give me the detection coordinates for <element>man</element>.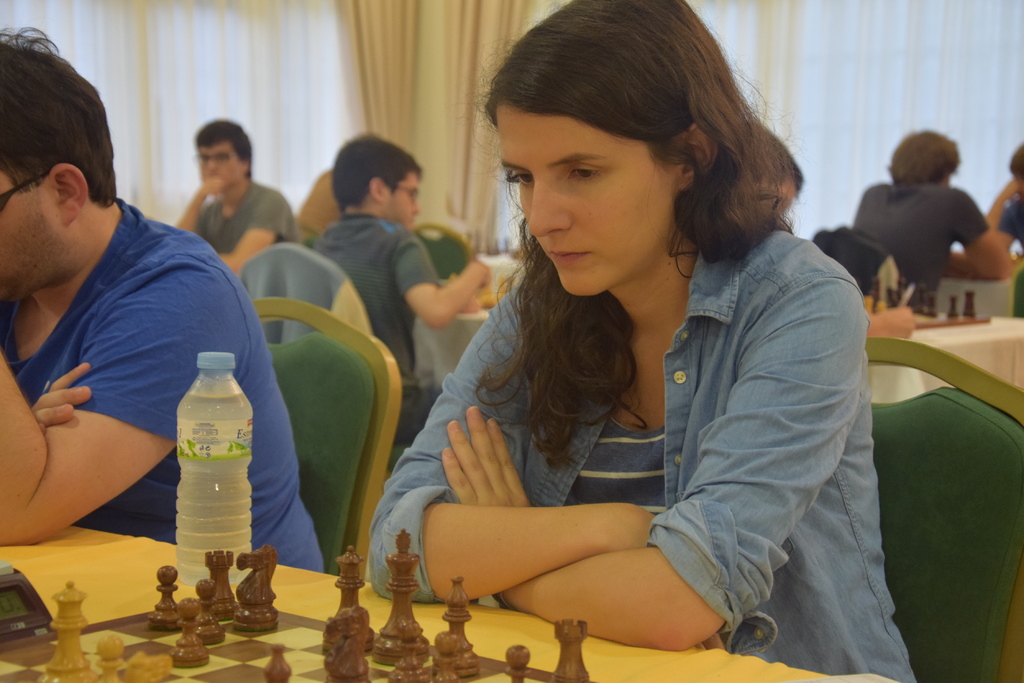
pyautogui.locateOnScreen(0, 26, 330, 575).
